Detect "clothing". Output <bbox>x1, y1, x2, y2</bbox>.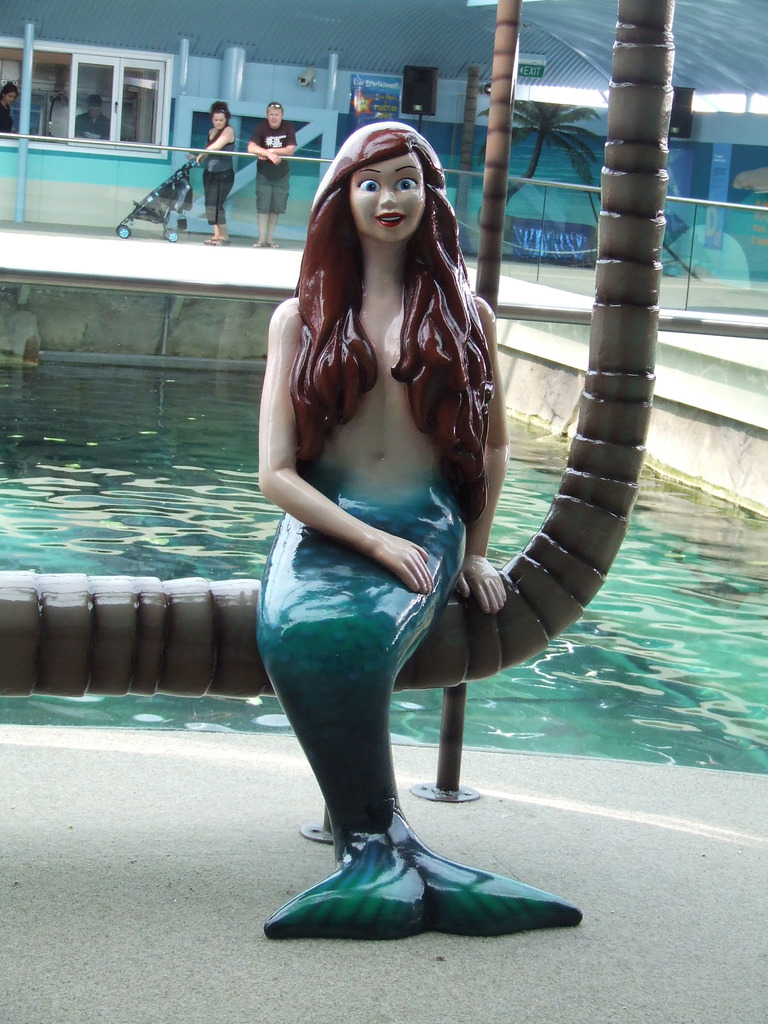
<bbox>0, 102, 10, 134</bbox>.
